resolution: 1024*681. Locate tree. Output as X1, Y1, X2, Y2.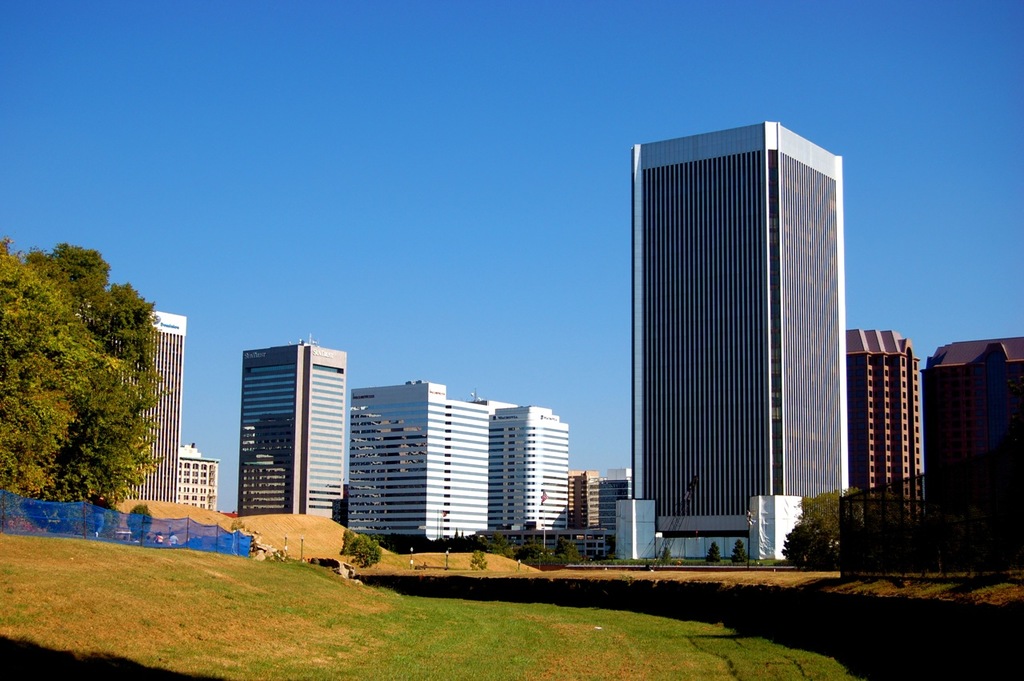
10, 204, 175, 526.
